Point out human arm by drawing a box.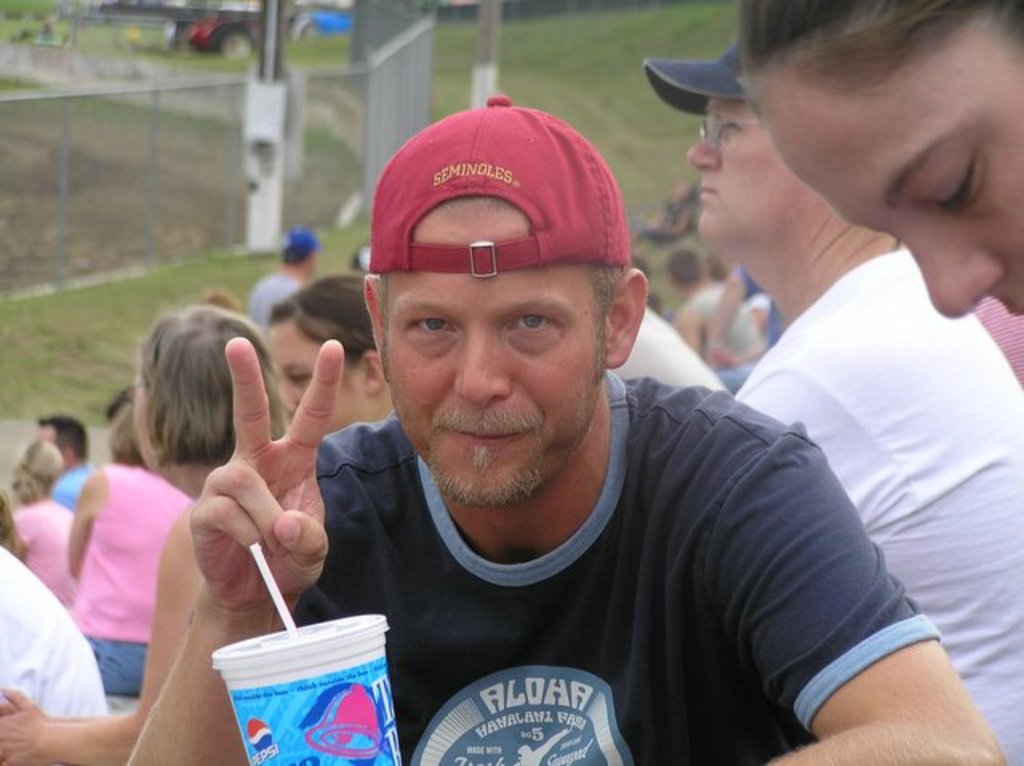
detection(141, 331, 363, 707).
